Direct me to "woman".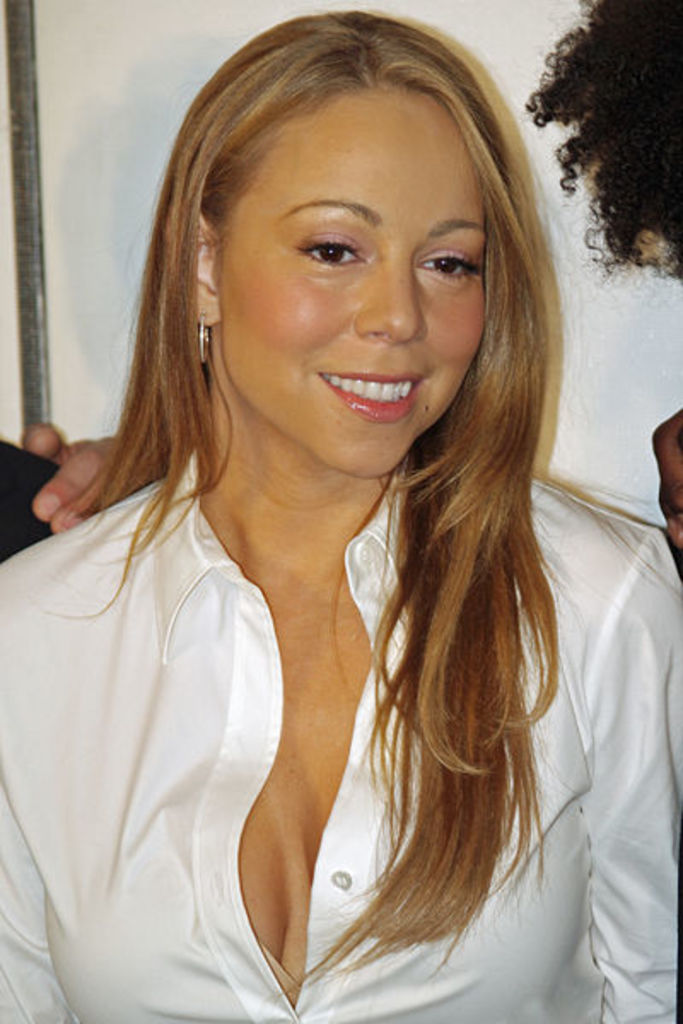
Direction: l=0, t=5, r=681, b=1022.
